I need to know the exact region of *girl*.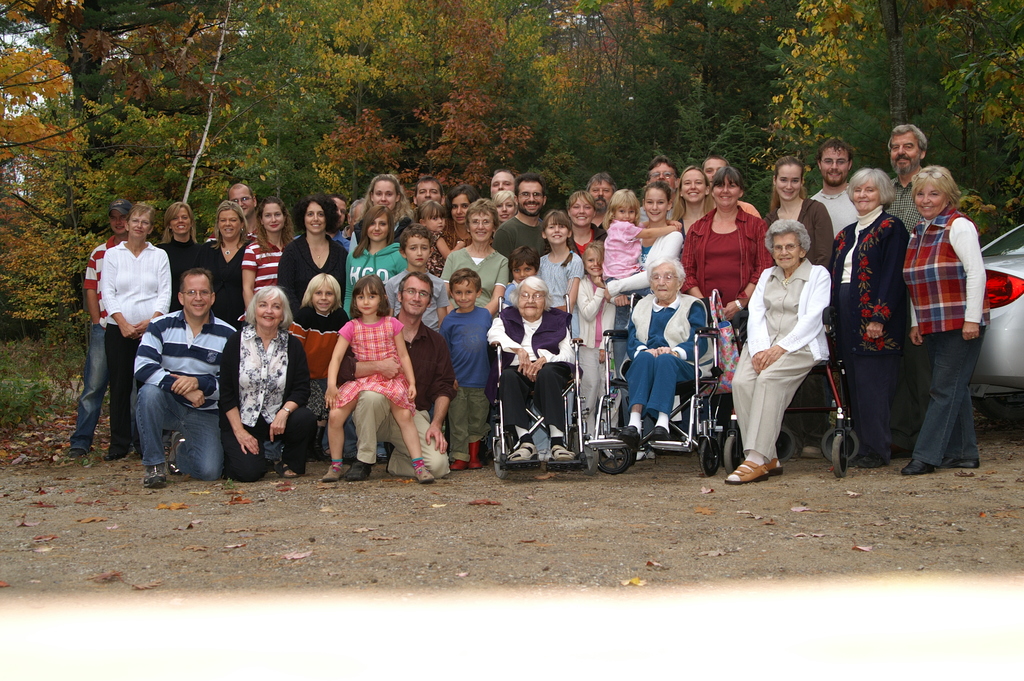
Region: [left=532, top=211, right=582, bottom=308].
